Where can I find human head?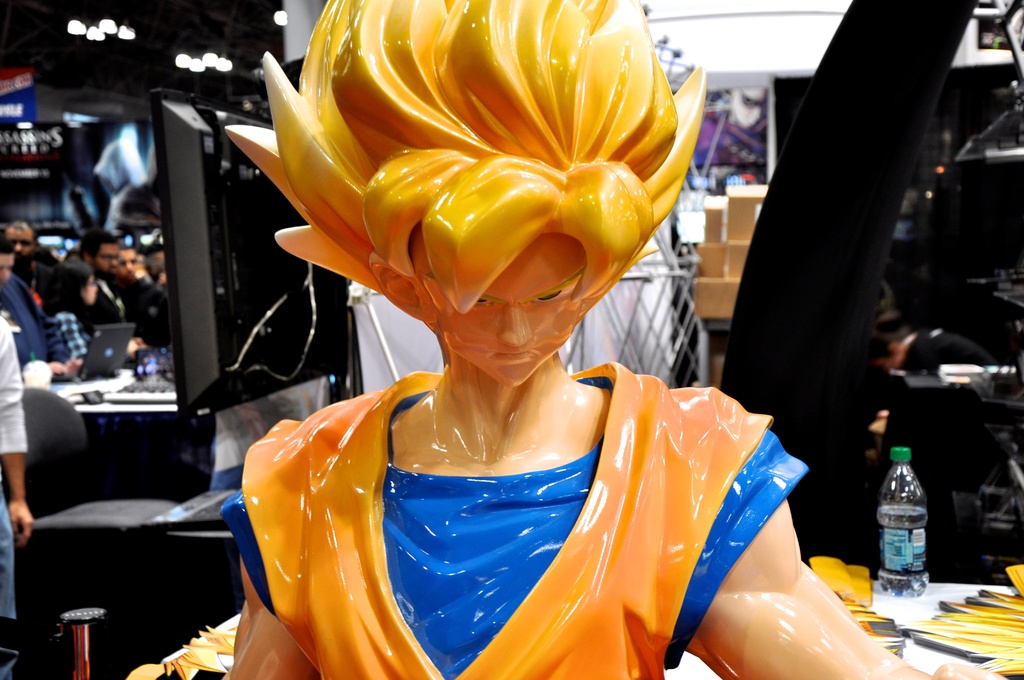
You can find it at rect(149, 250, 172, 285).
